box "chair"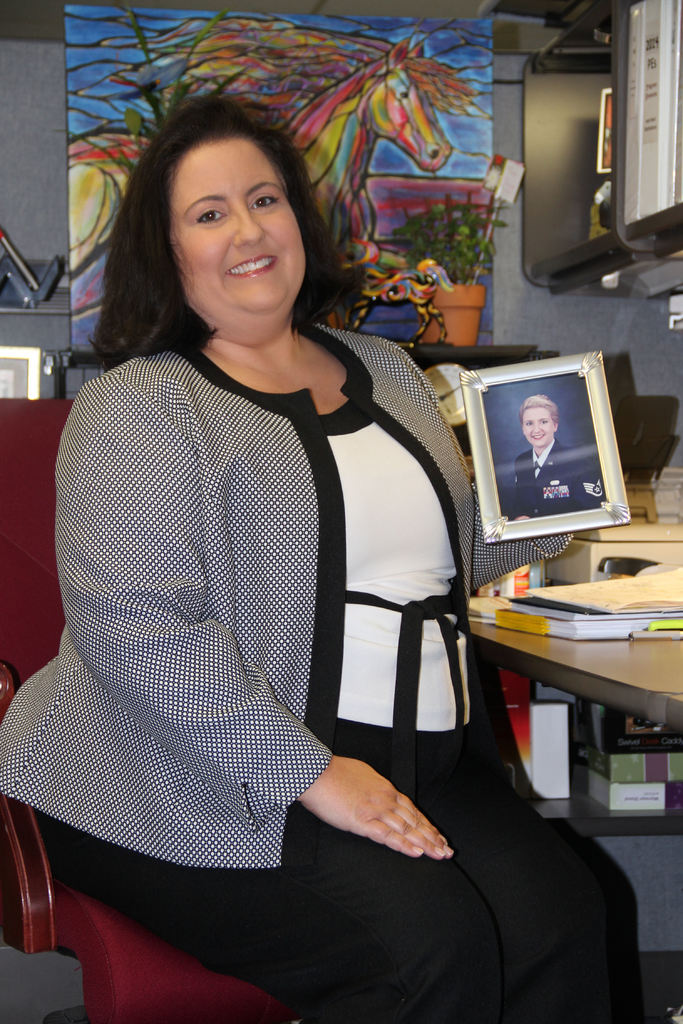
select_region(0, 396, 295, 1023)
